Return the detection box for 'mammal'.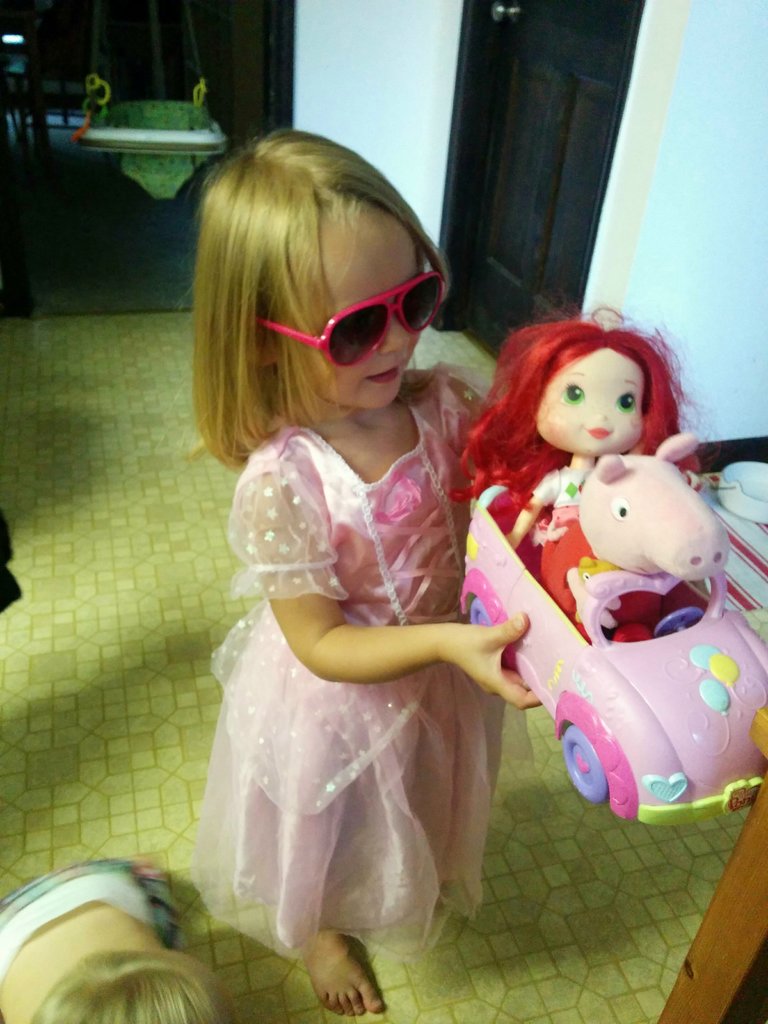
156, 189, 558, 1001.
